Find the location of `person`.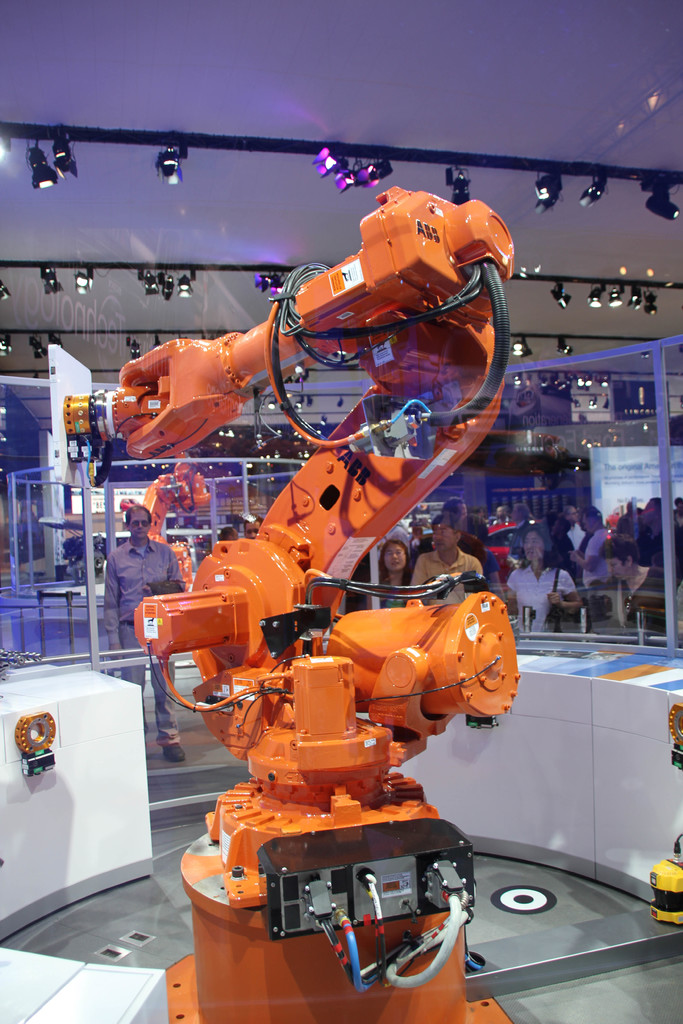
Location: {"x1": 409, "y1": 514, "x2": 484, "y2": 607}.
